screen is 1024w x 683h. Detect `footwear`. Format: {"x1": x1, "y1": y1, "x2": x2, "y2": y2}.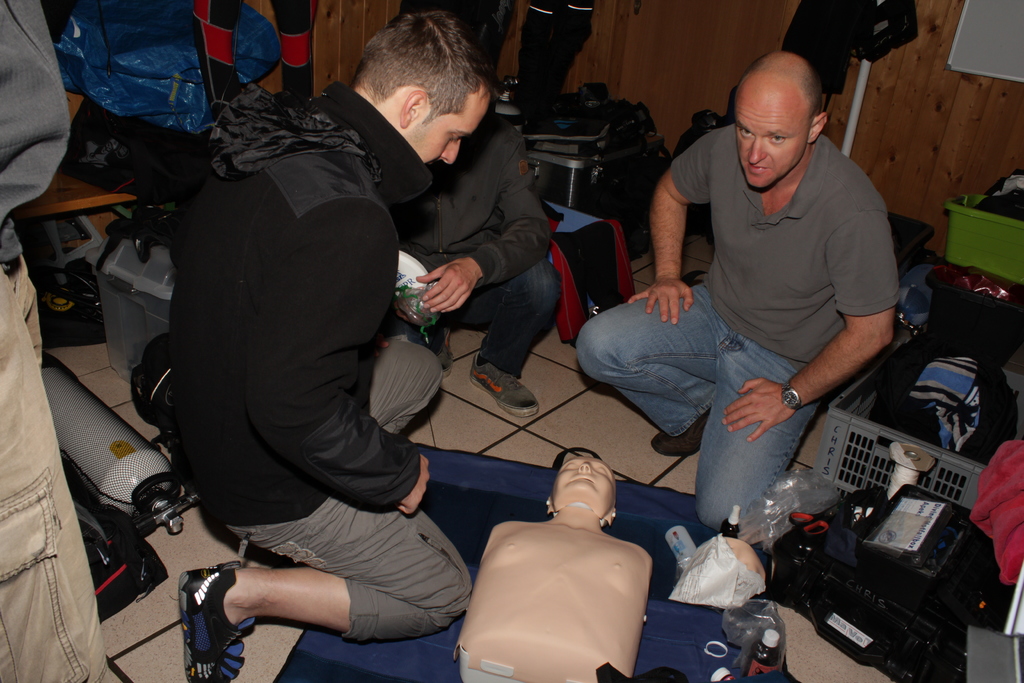
{"x1": 467, "y1": 352, "x2": 539, "y2": 418}.
